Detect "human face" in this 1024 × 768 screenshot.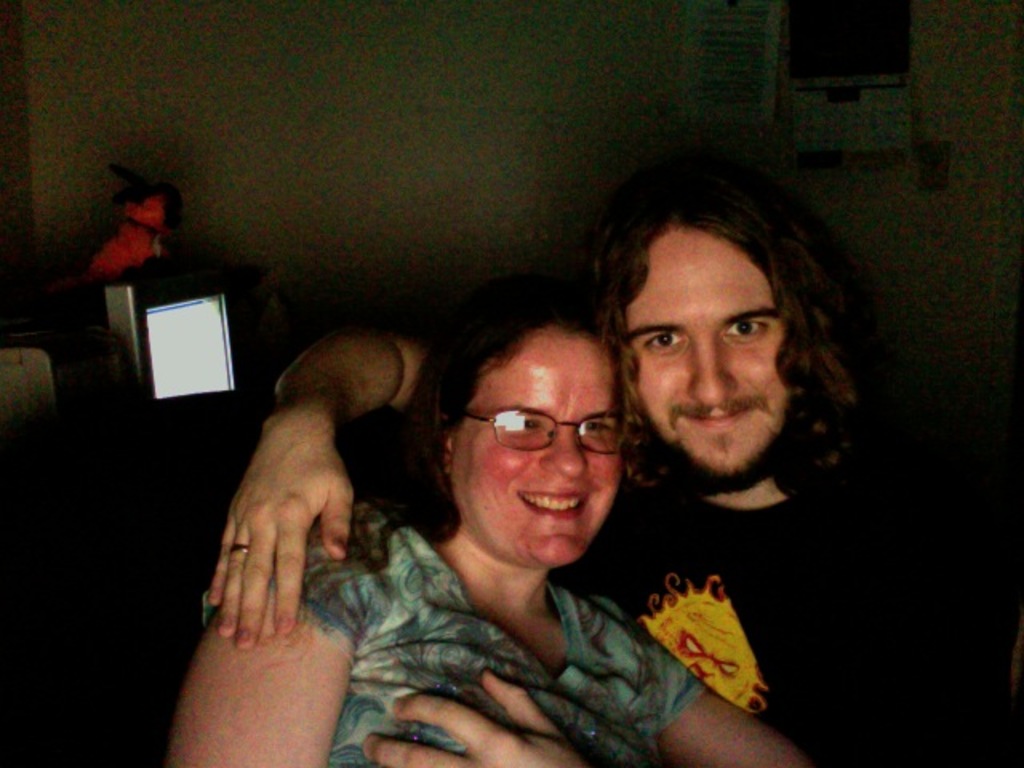
Detection: left=443, top=318, right=635, bottom=574.
